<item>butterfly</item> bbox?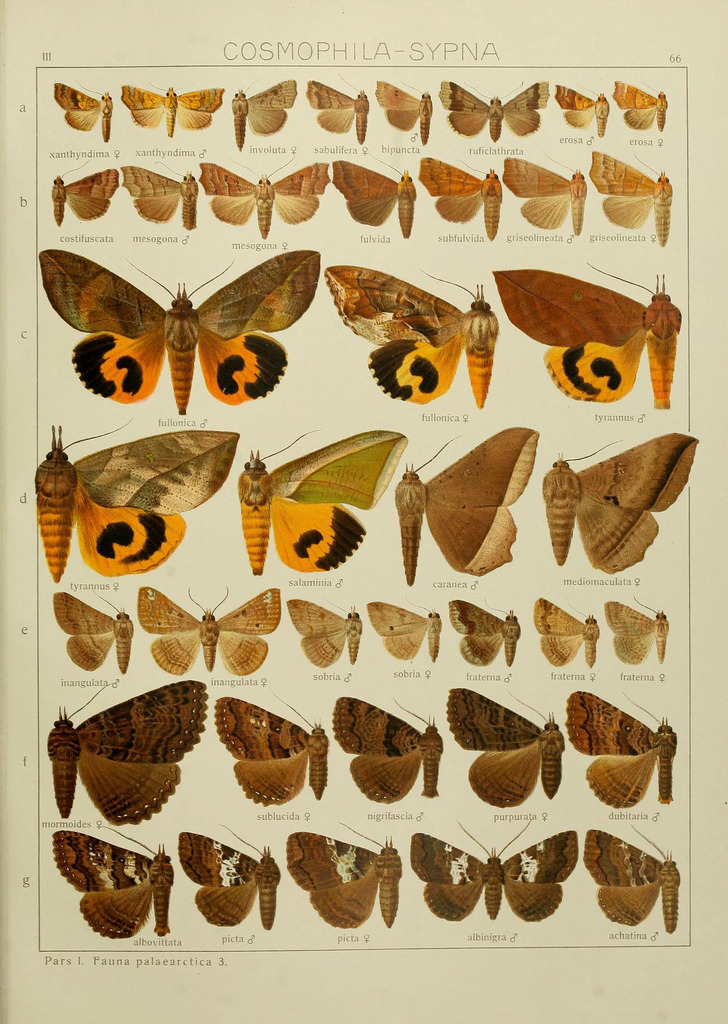
l=486, t=266, r=666, b=410
